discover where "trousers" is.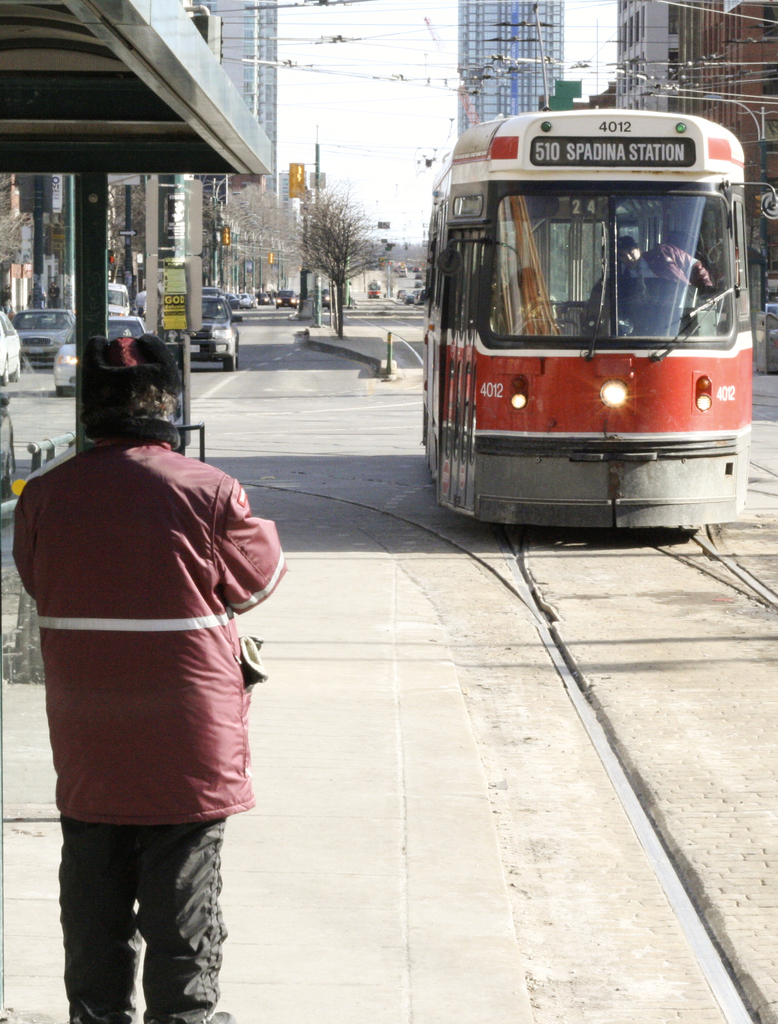
Discovered at locate(49, 815, 233, 1000).
